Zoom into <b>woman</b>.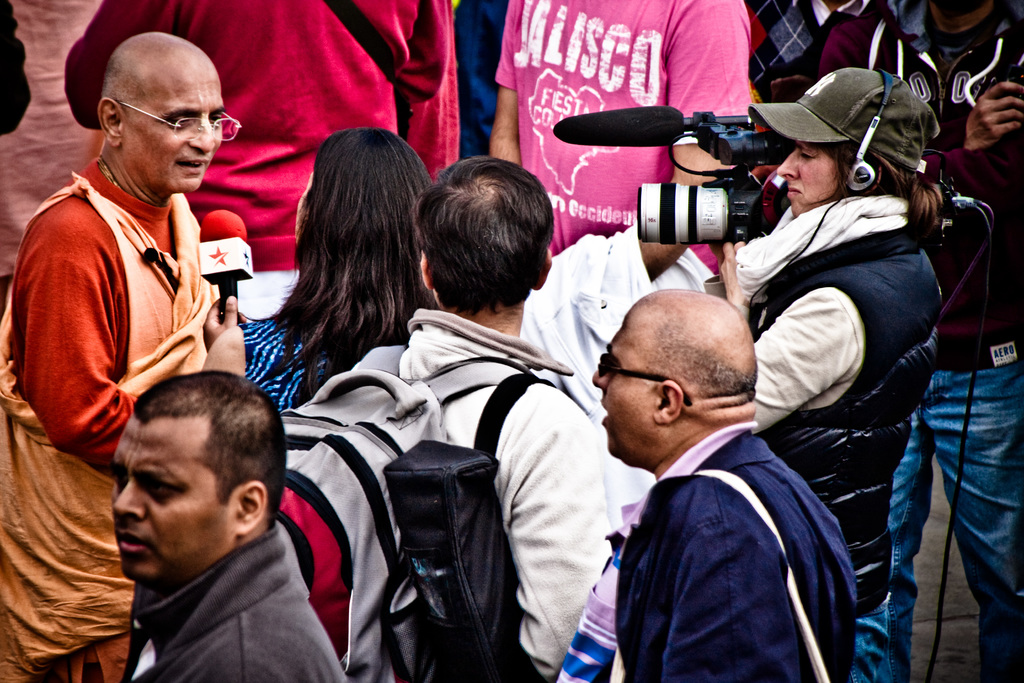
Zoom target: detection(701, 63, 945, 682).
